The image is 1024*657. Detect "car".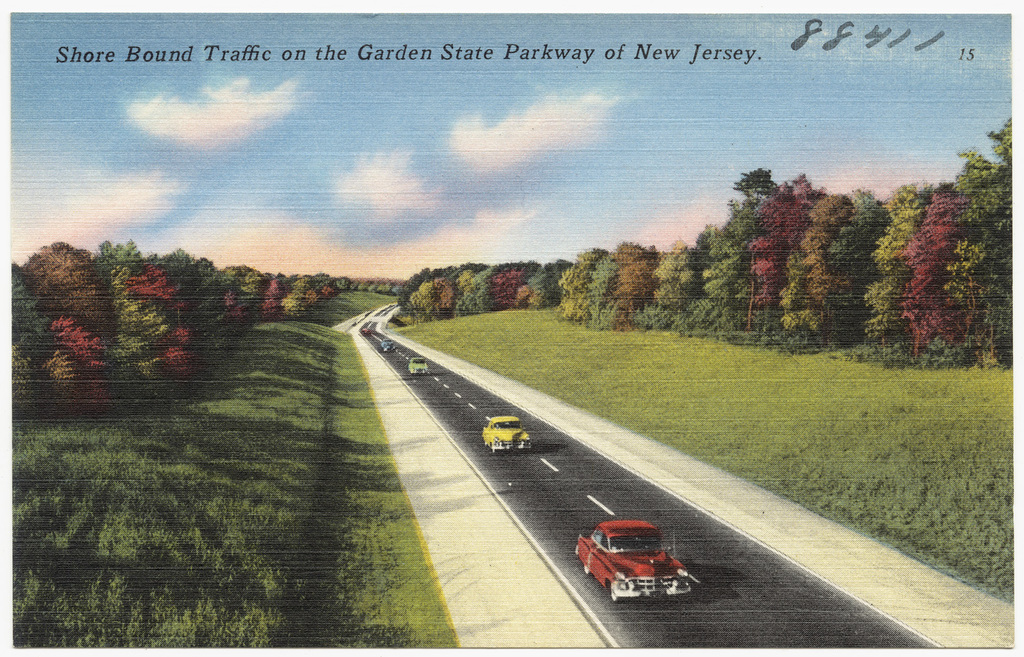
Detection: x1=576, y1=515, x2=704, y2=602.
